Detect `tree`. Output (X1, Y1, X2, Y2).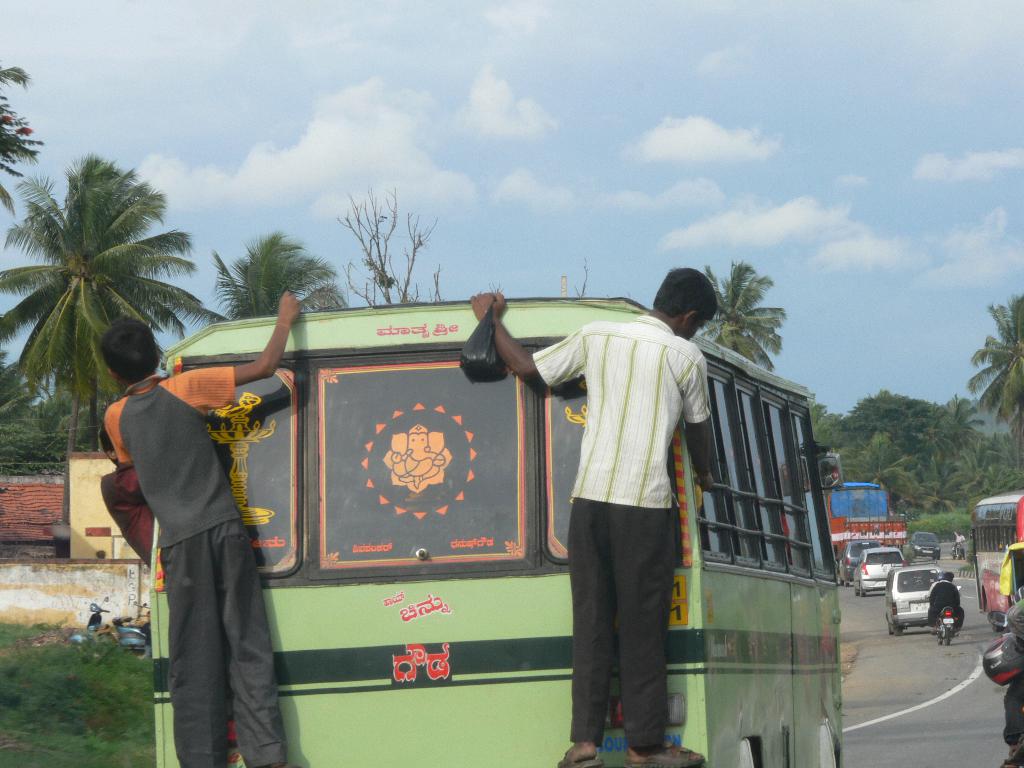
(211, 227, 351, 323).
